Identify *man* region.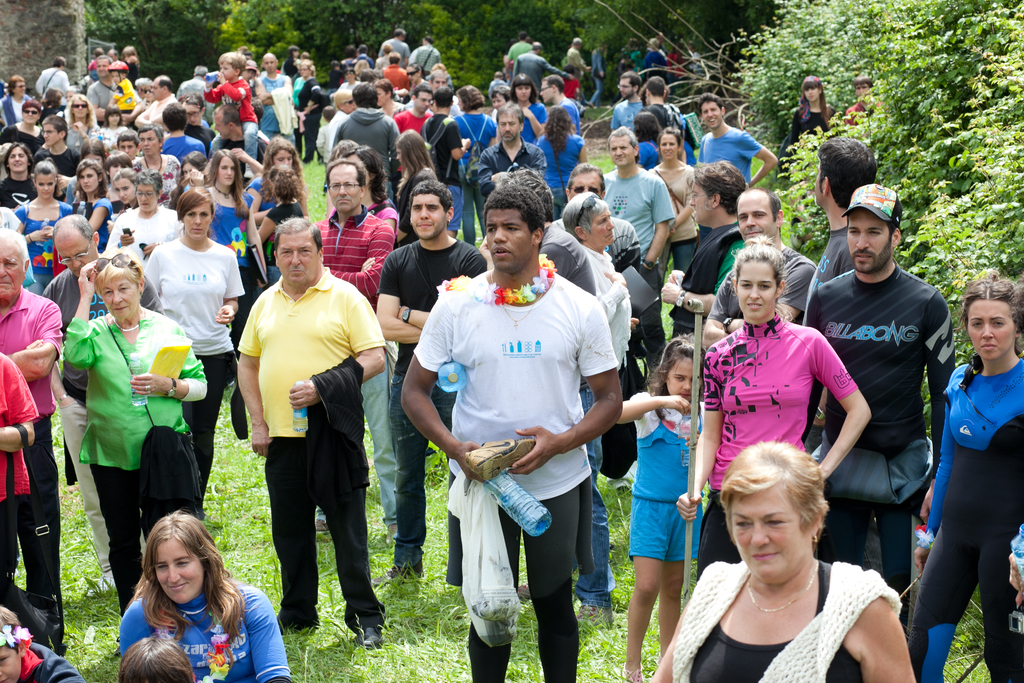
Region: locate(85, 57, 118, 126).
